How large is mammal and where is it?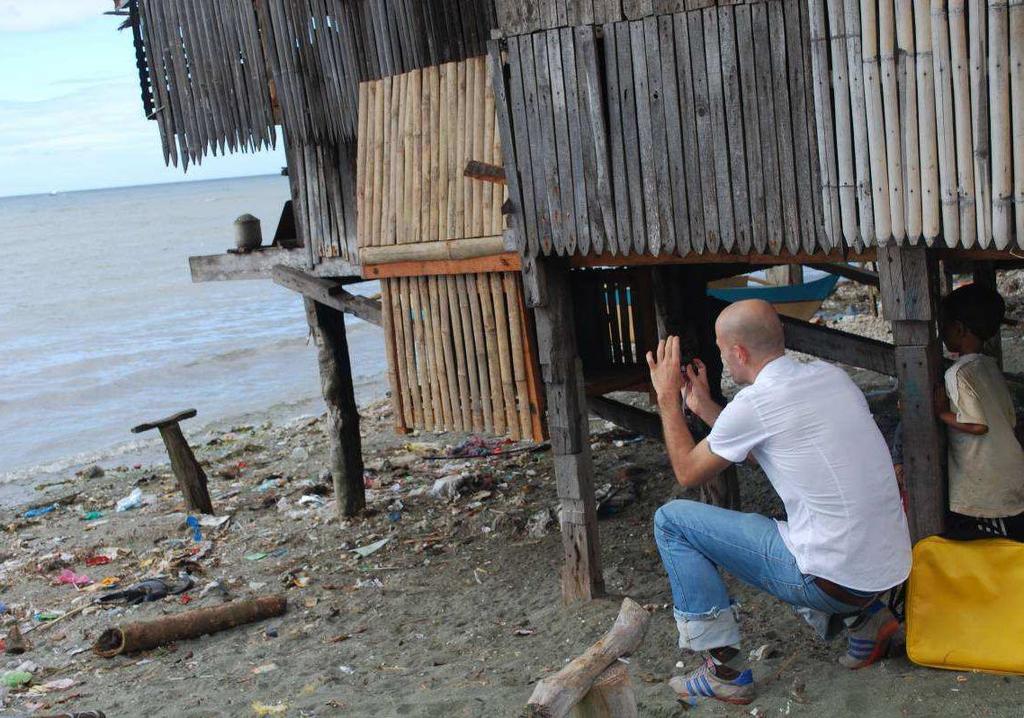
Bounding box: [x1=642, y1=294, x2=912, y2=704].
